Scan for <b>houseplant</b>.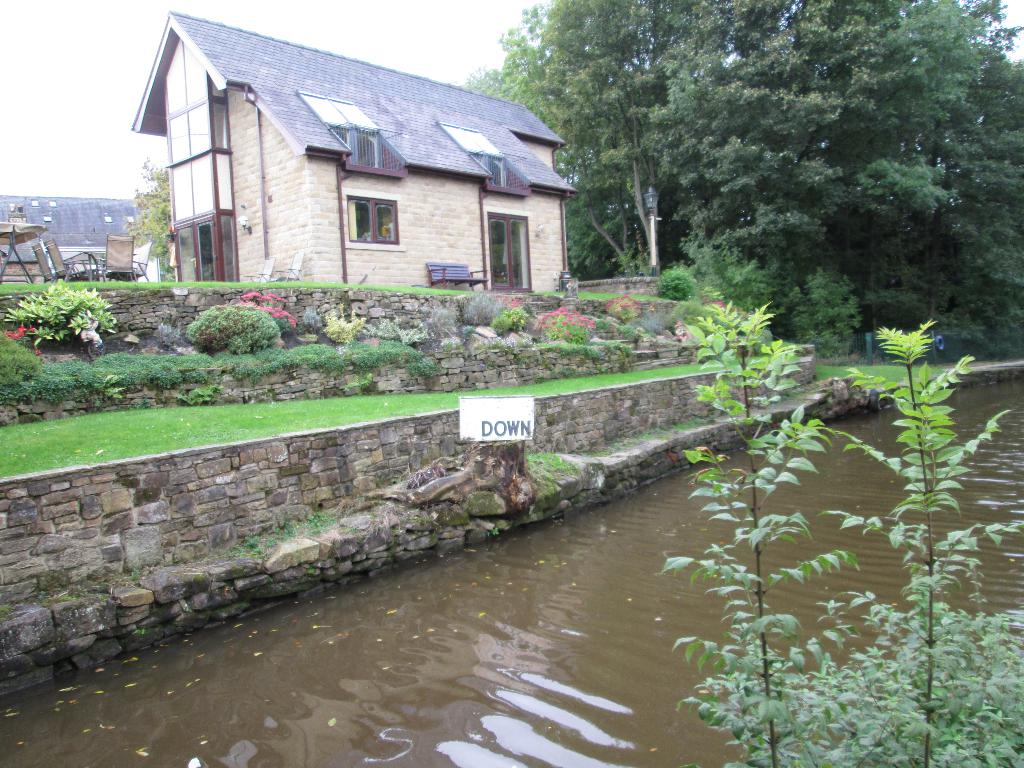
Scan result: 7:281:117:358.
